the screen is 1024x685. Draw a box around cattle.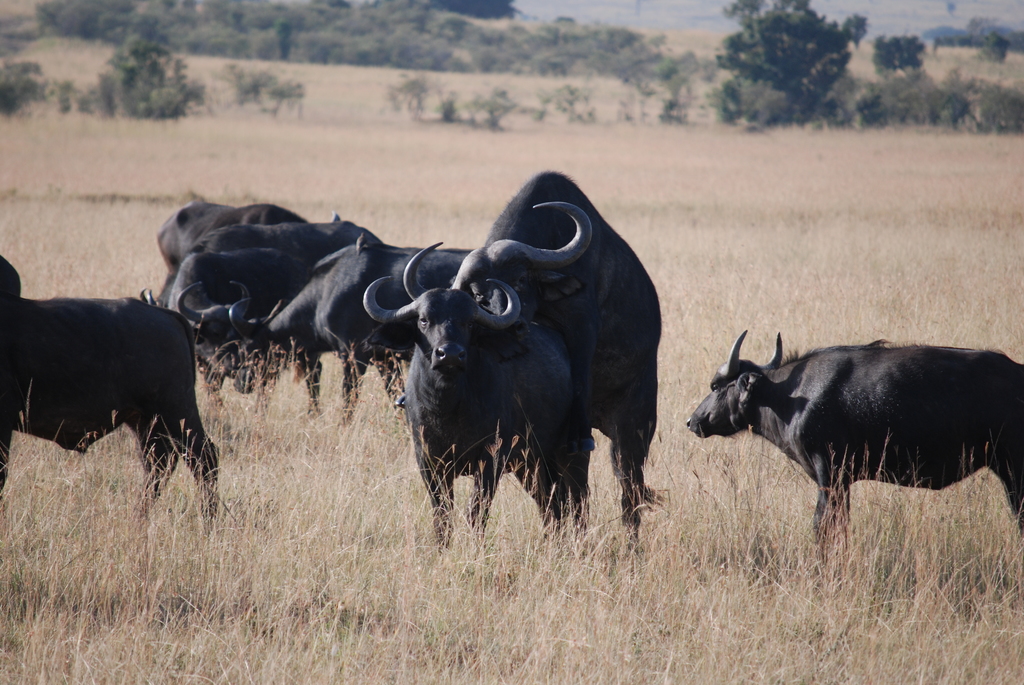
l=156, t=200, r=345, b=258.
